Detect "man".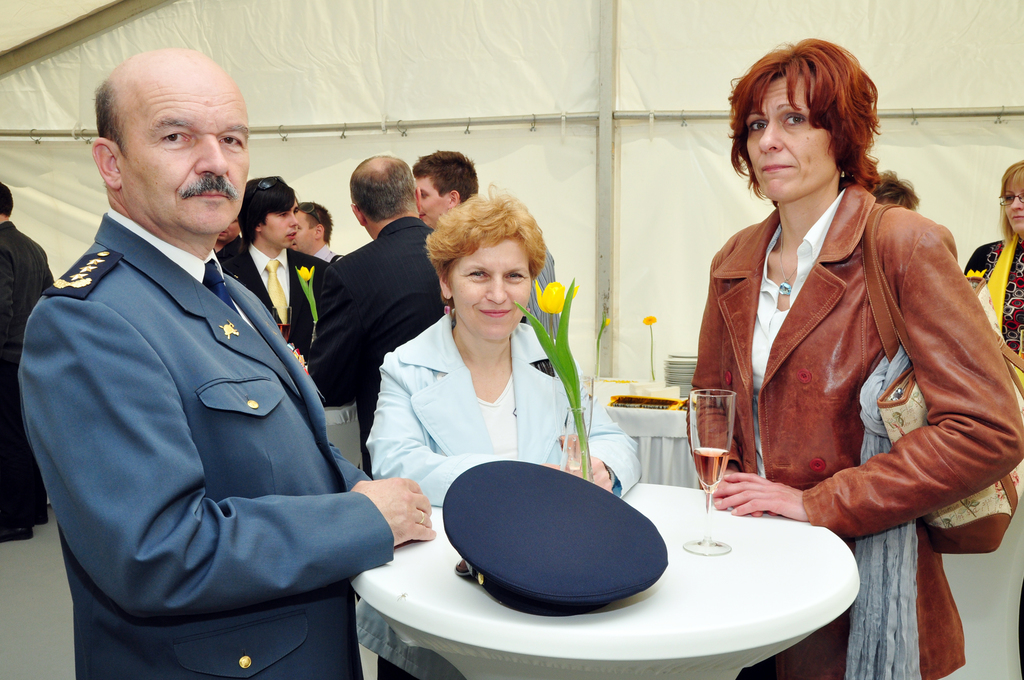
Detected at l=7, t=89, r=421, b=679.
